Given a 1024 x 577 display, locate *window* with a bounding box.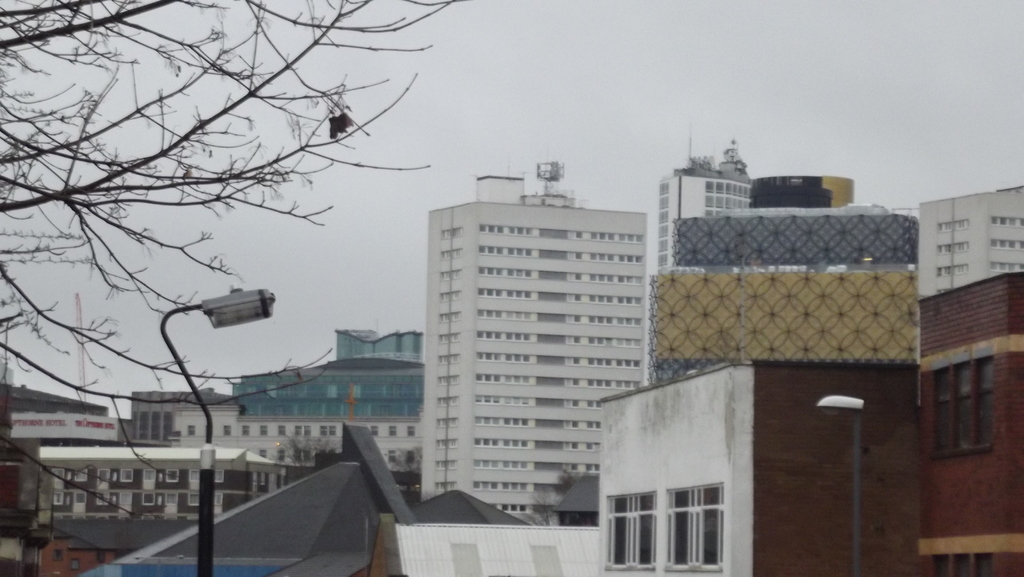
Located: crop(439, 312, 463, 324).
